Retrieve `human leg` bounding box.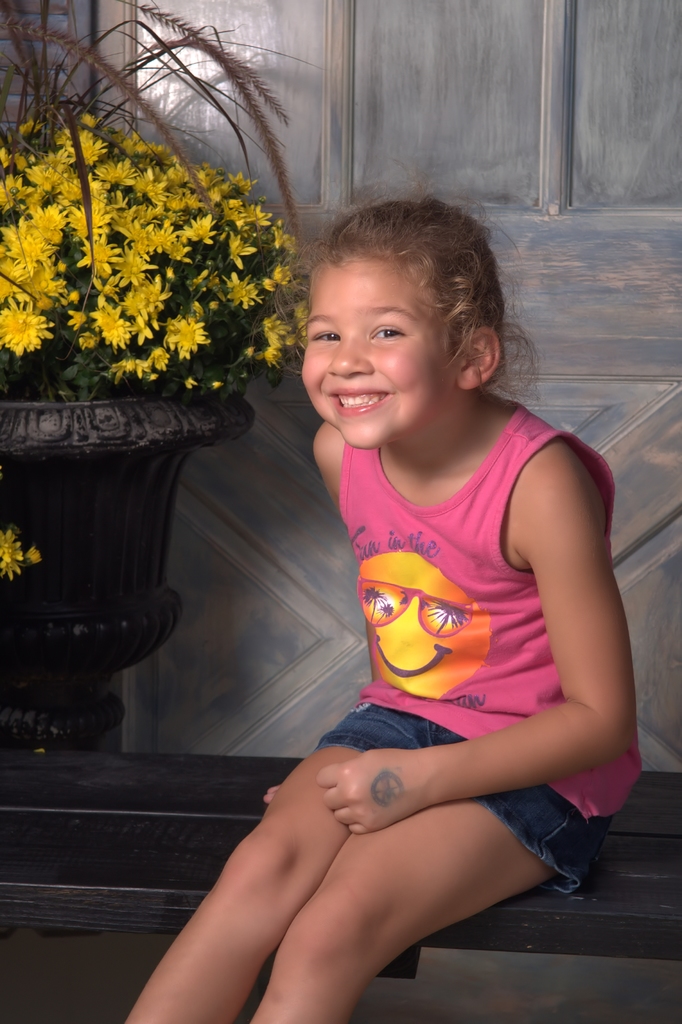
Bounding box: (left=248, top=784, right=567, bottom=1023).
